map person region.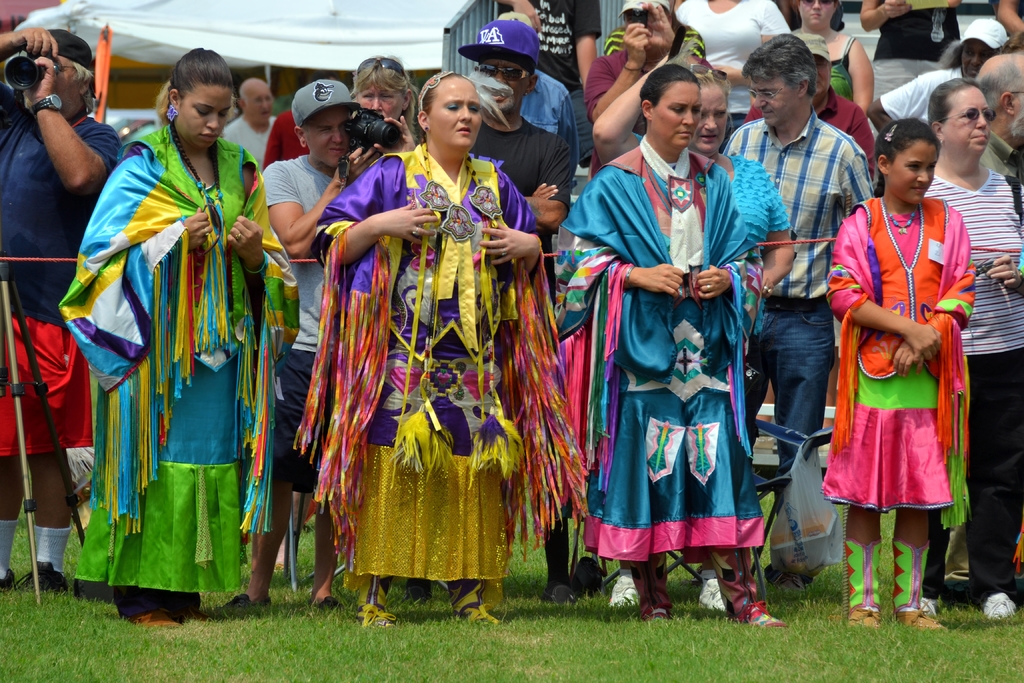
Mapped to (x1=314, y1=72, x2=544, y2=621).
